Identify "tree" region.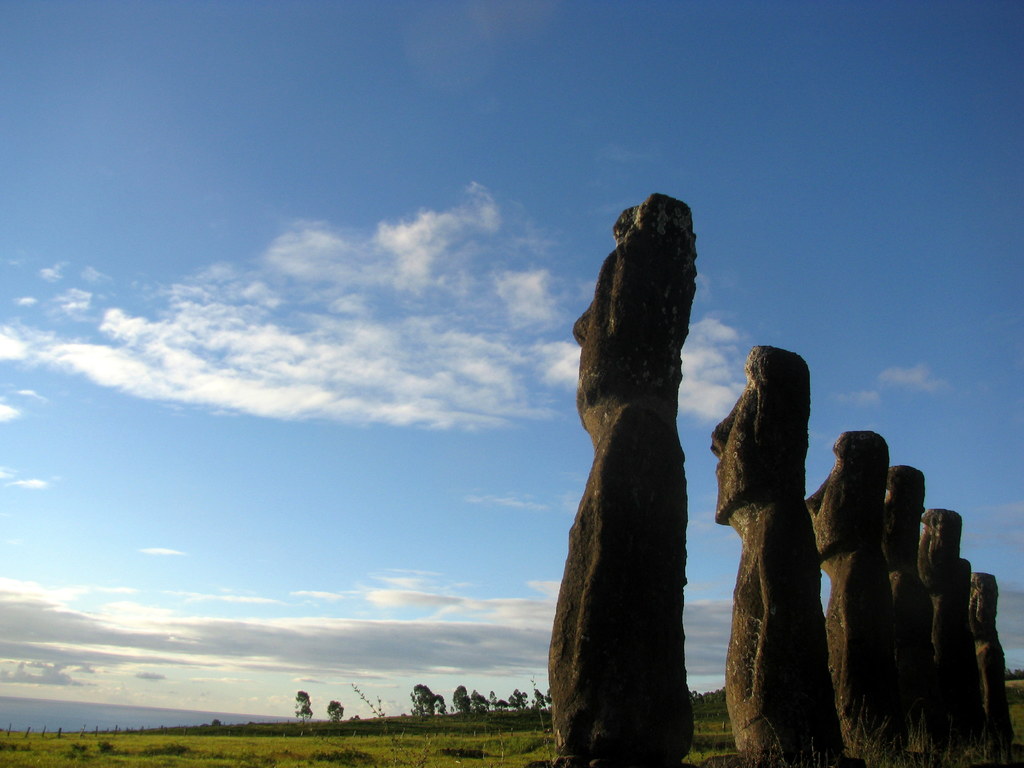
Region: [332, 703, 346, 719].
